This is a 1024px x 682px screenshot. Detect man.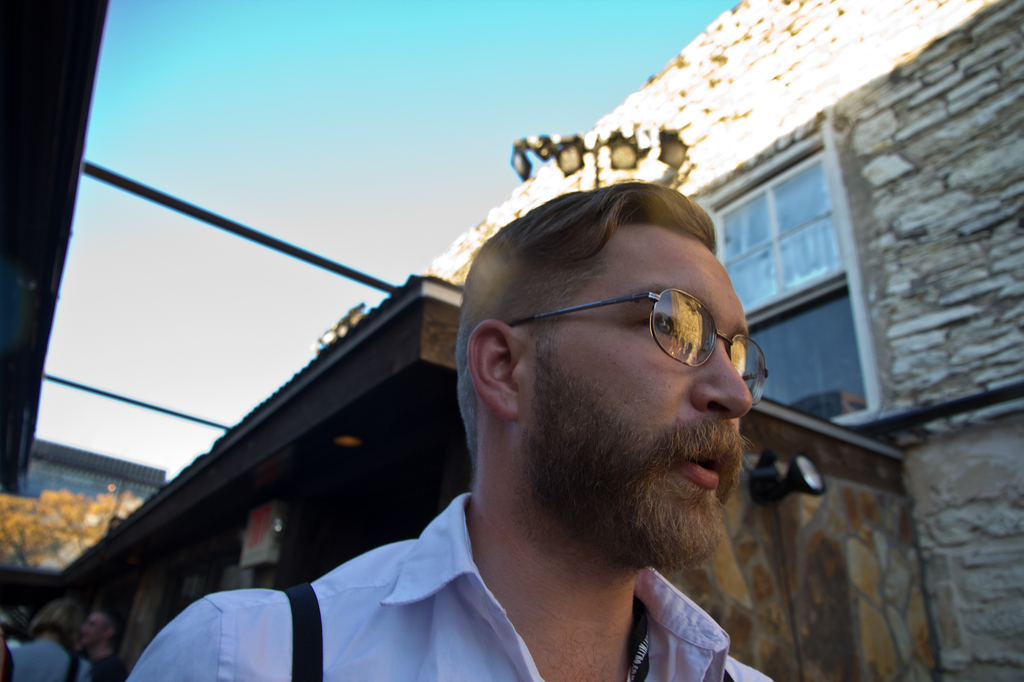
(5, 598, 94, 681).
